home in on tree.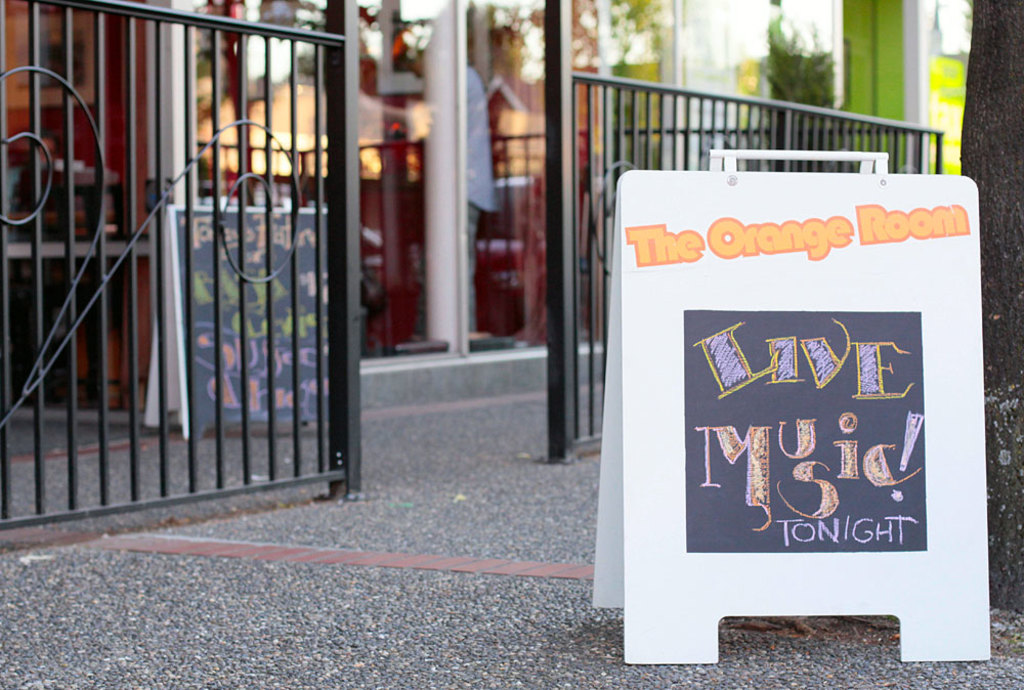
Homed in at x1=945 y1=0 x2=1023 y2=619.
